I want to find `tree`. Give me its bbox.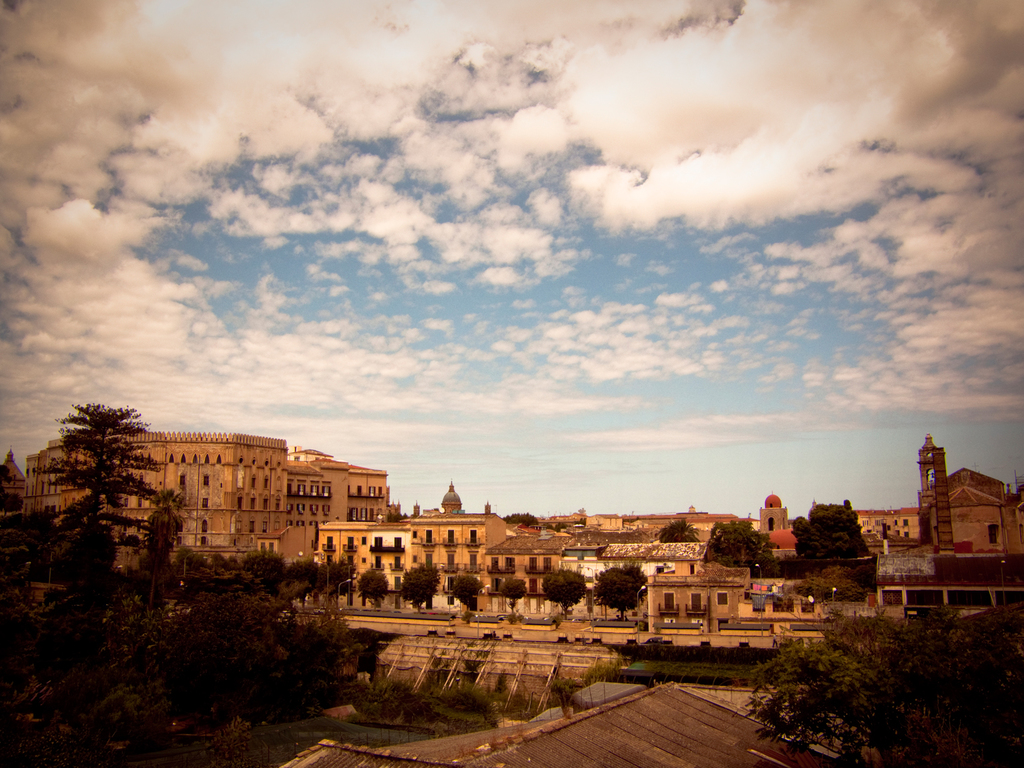
locate(592, 563, 645, 623).
